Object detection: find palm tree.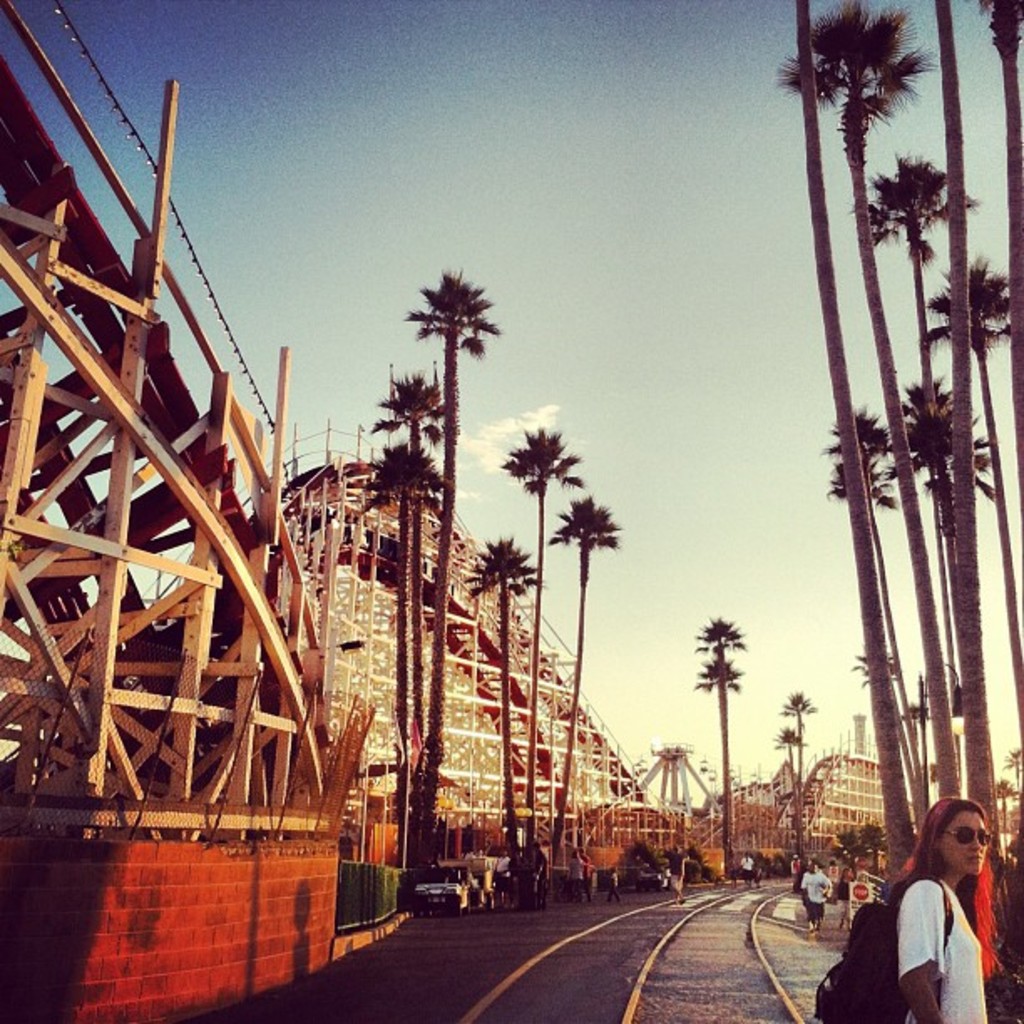
x1=507 y1=417 x2=589 y2=825.
